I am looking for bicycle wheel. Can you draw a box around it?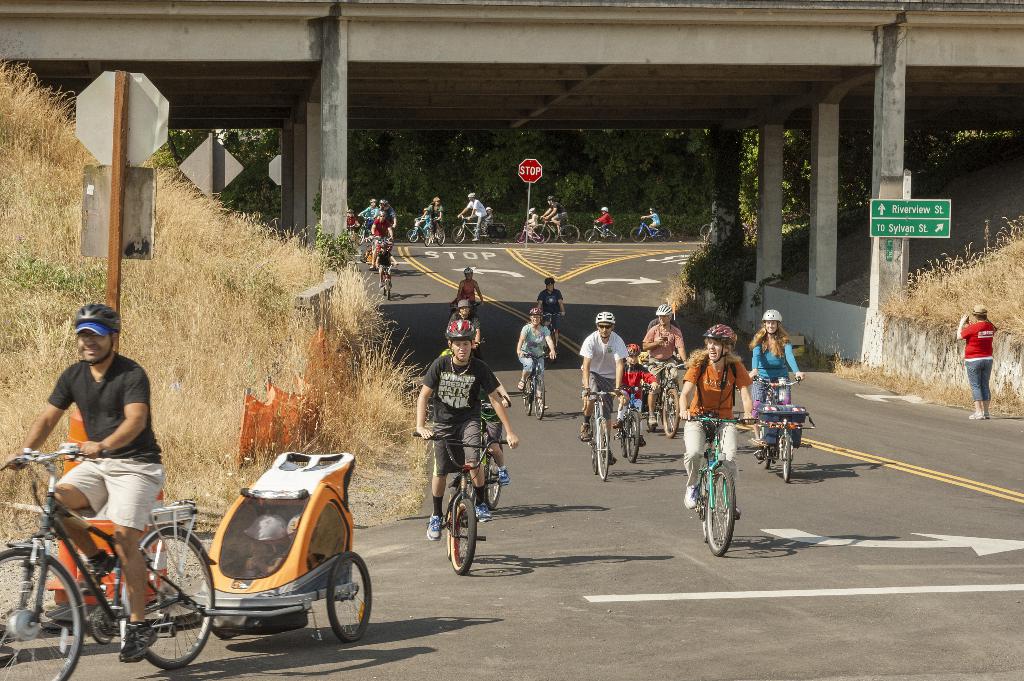
Sure, the bounding box is {"x1": 660, "y1": 223, "x2": 670, "y2": 239}.
